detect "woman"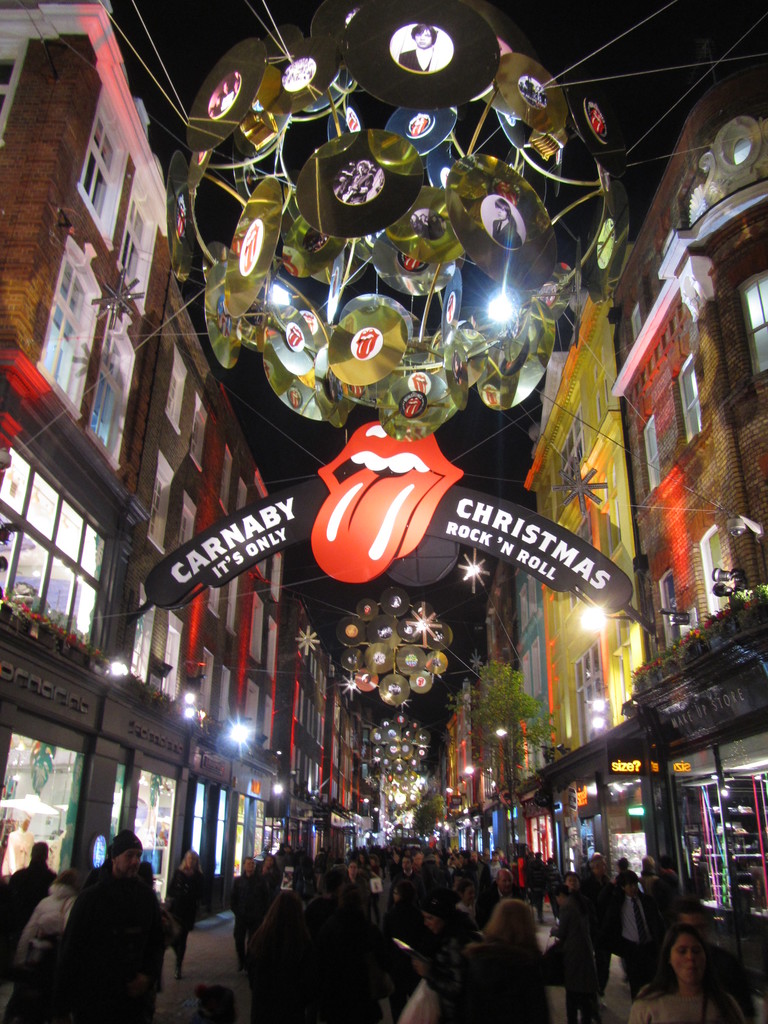
384,886,437,1023
